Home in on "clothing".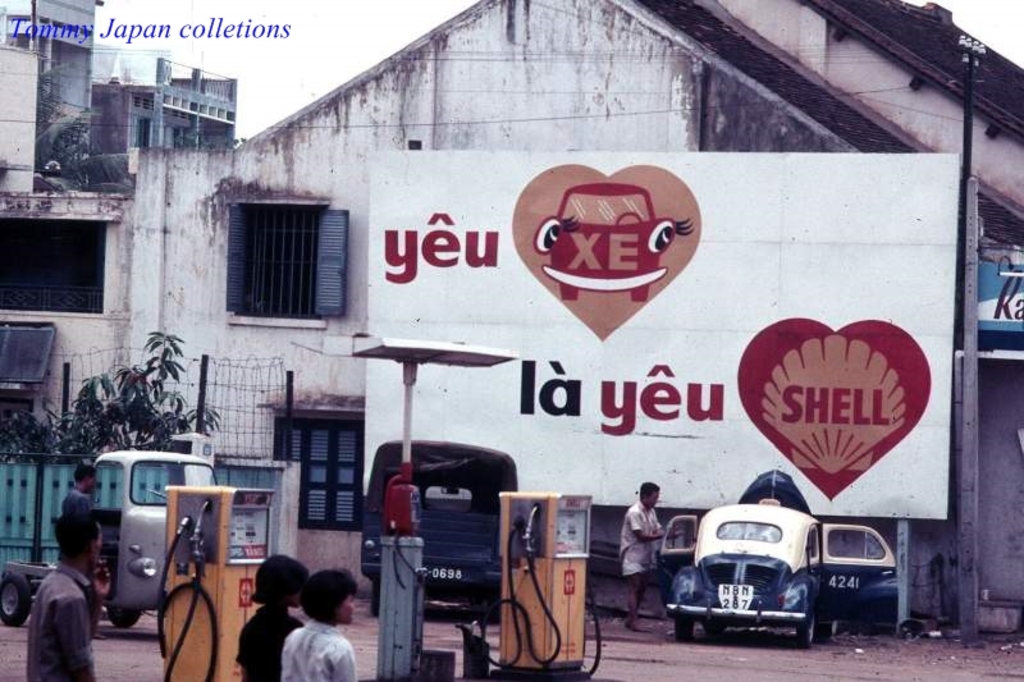
Homed in at rect(14, 548, 88, 681).
